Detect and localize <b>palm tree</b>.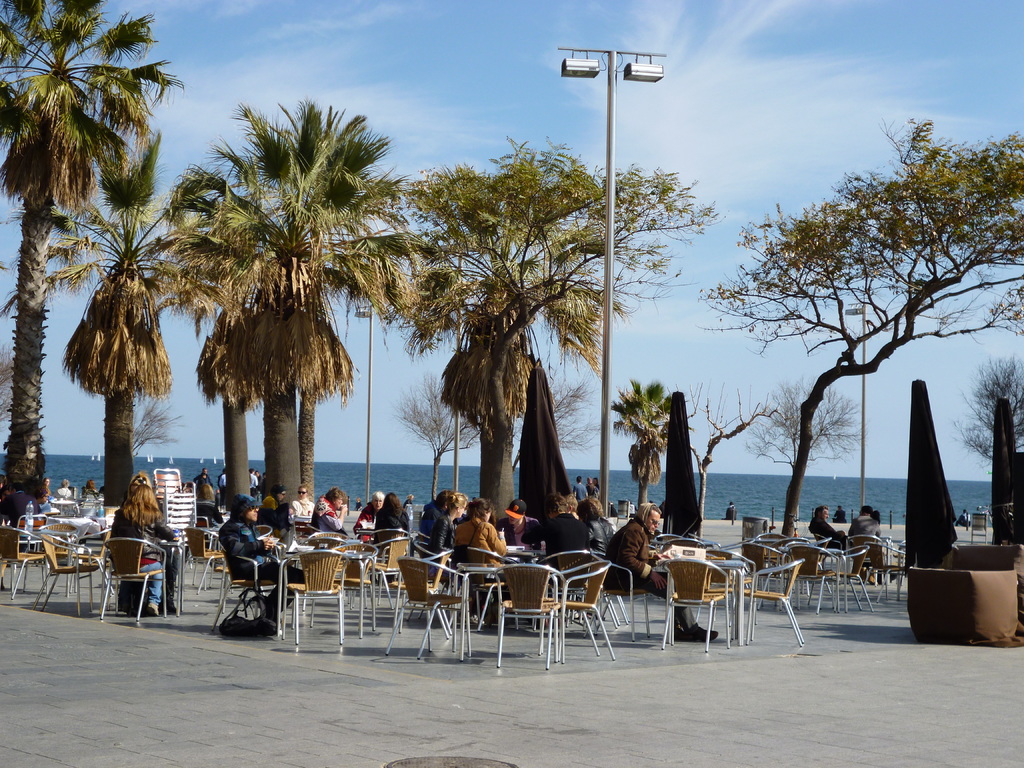
Localized at <region>0, 131, 132, 507</region>.
